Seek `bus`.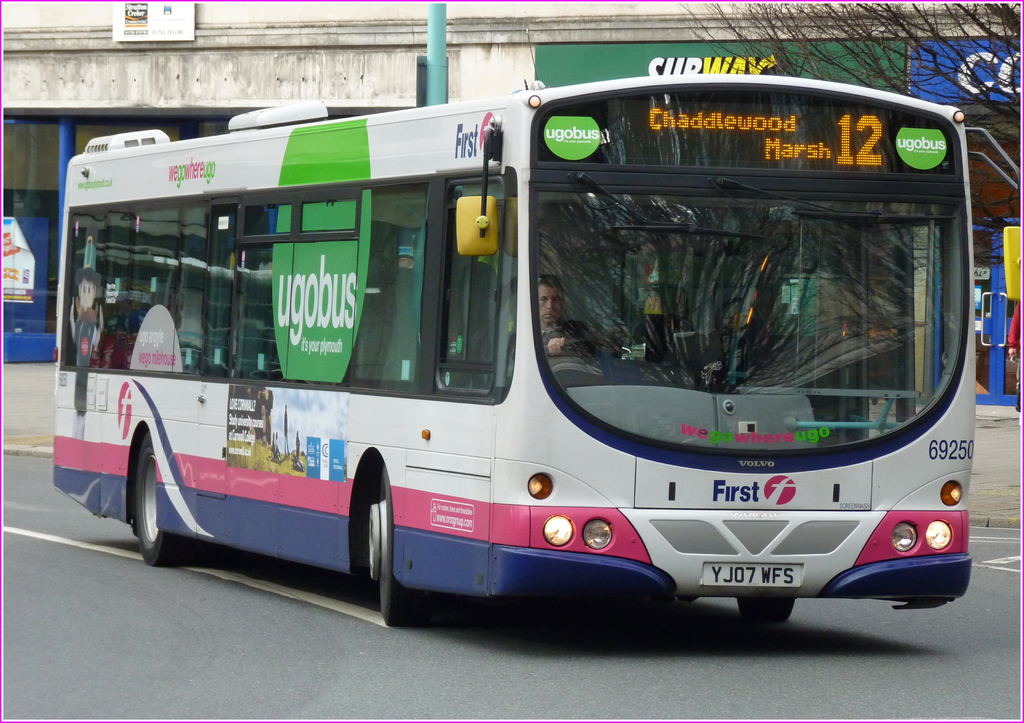
54 70 1021 630.
